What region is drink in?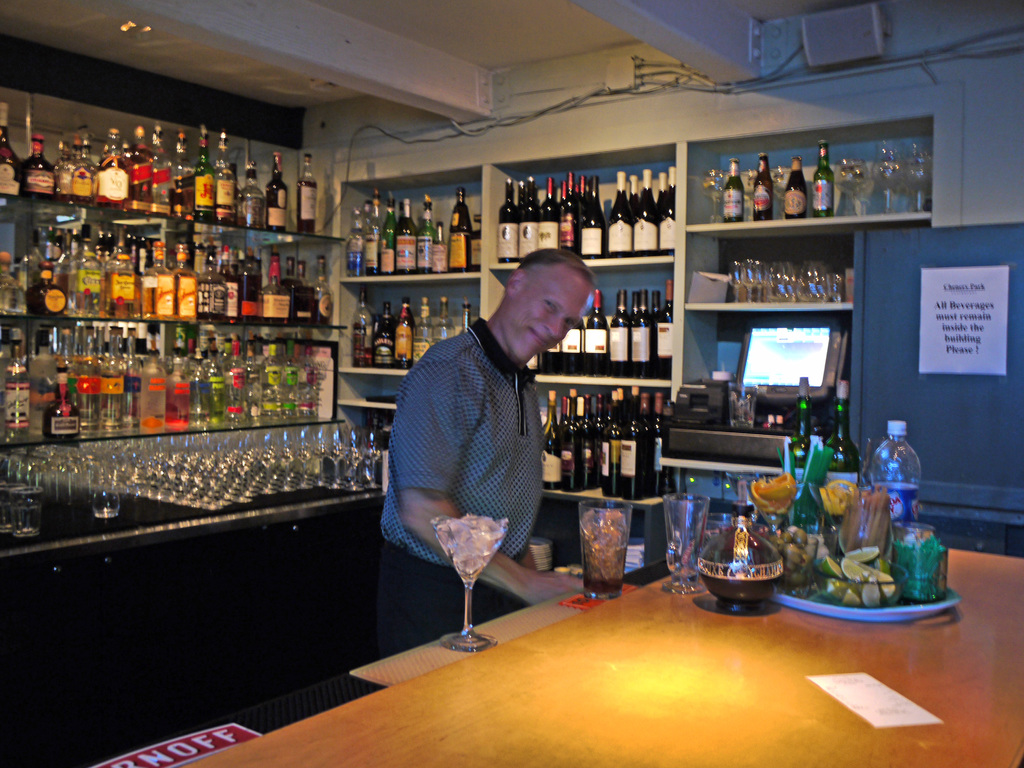
detection(102, 326, 127, 429).
